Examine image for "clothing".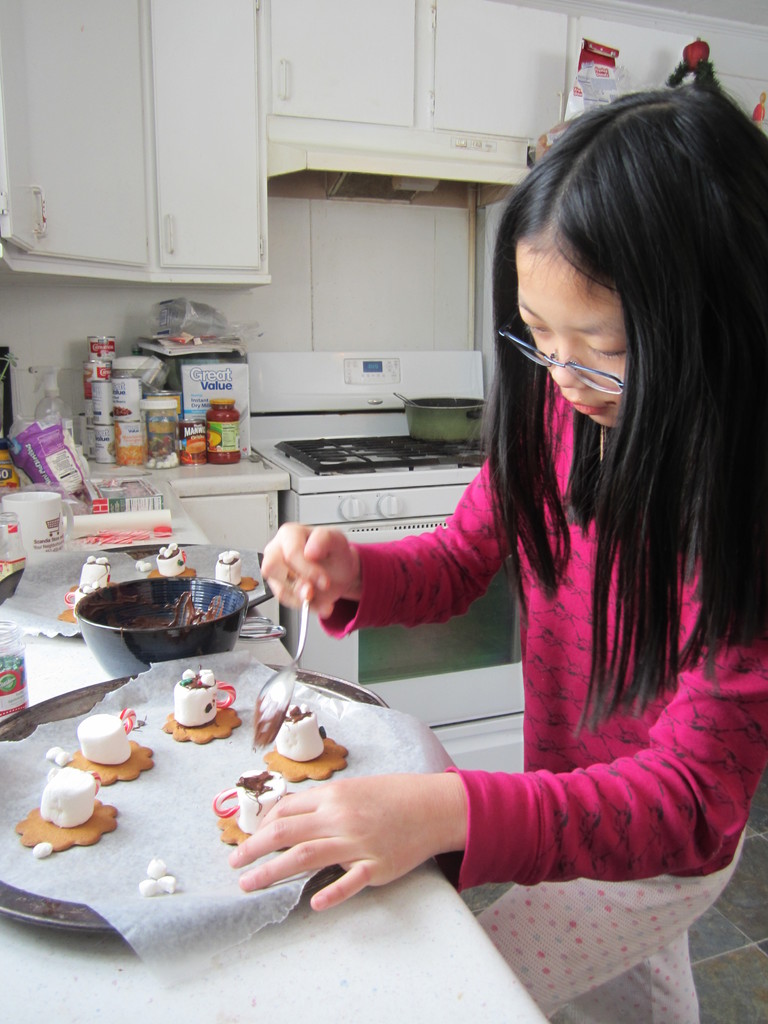
Examination result: Rect(381, 280, 751, 871).
